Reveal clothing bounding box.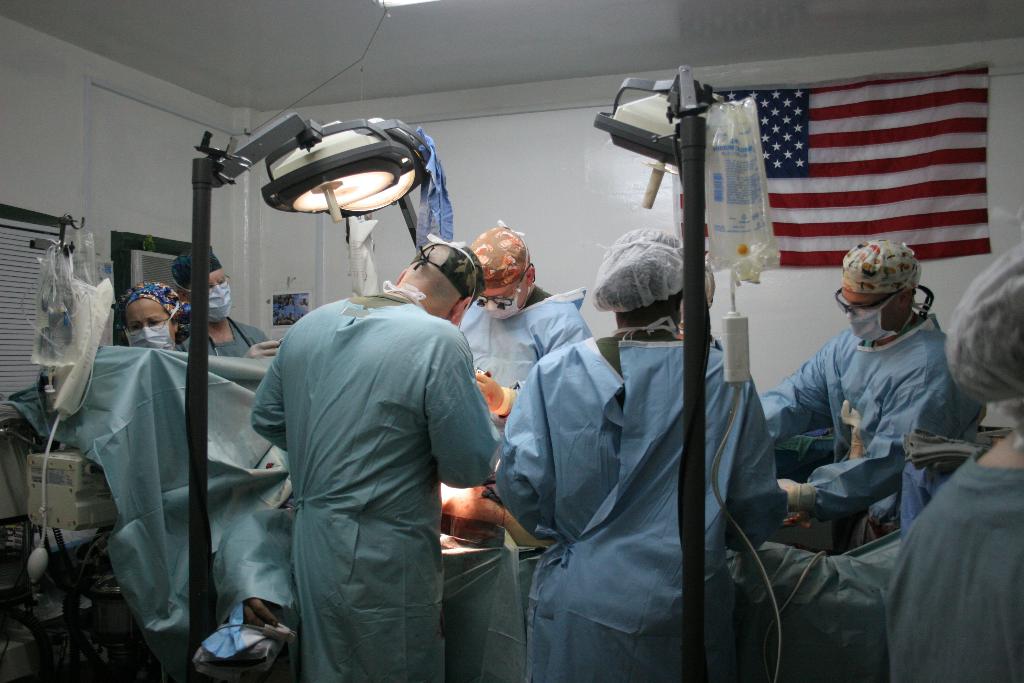
Revealed: detection(491, 324, 792, 682).
